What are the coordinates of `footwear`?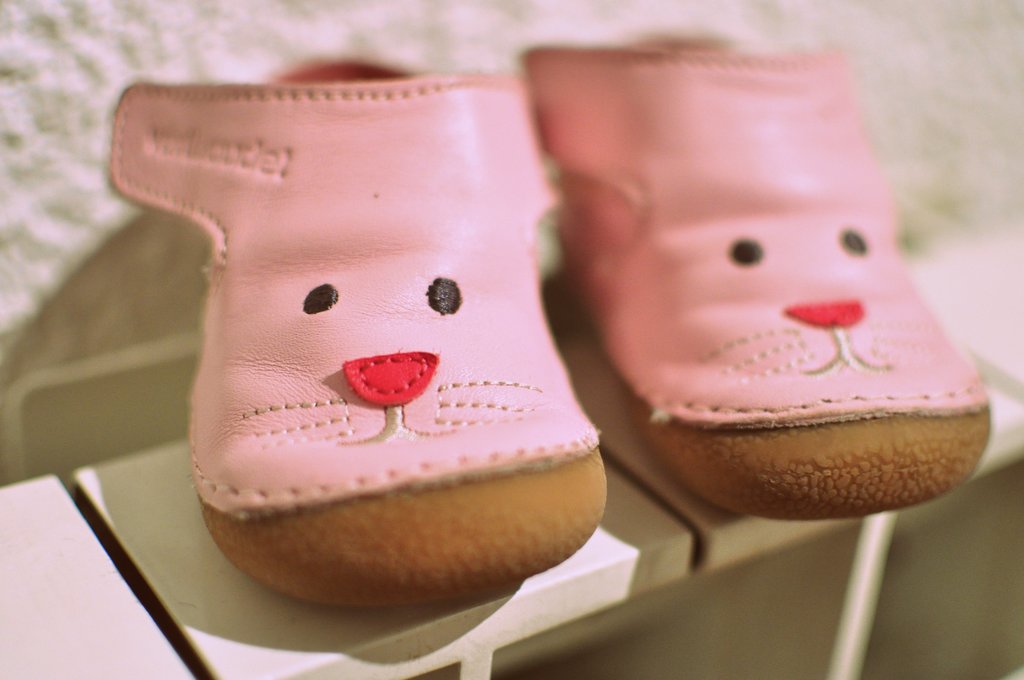
detection(120, 80, 623, 611).
